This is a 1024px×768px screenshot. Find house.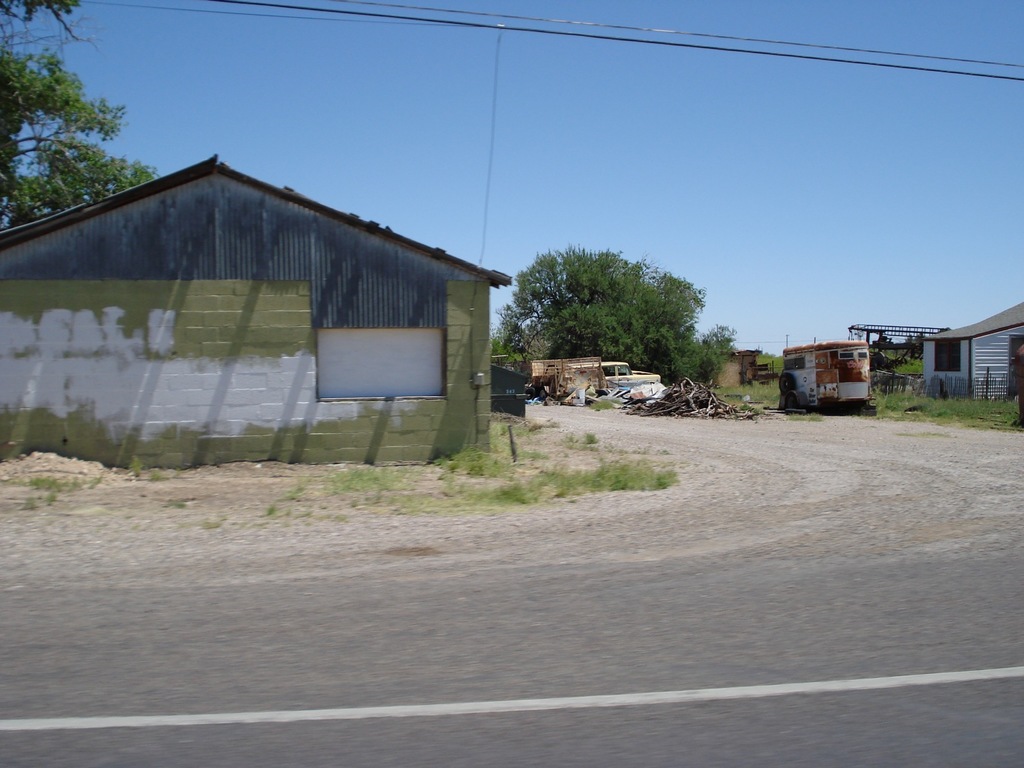
Bounding box: region(924, 297, 1023, 404).
